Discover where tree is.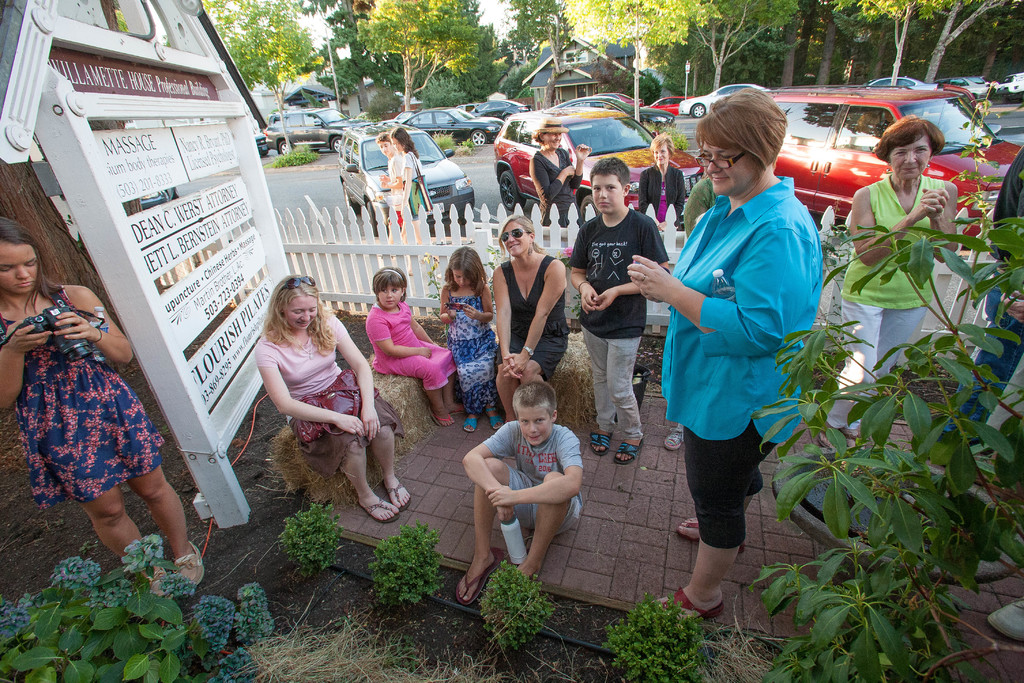
Discovered at <region>204, 0, 329, 156</region>.
